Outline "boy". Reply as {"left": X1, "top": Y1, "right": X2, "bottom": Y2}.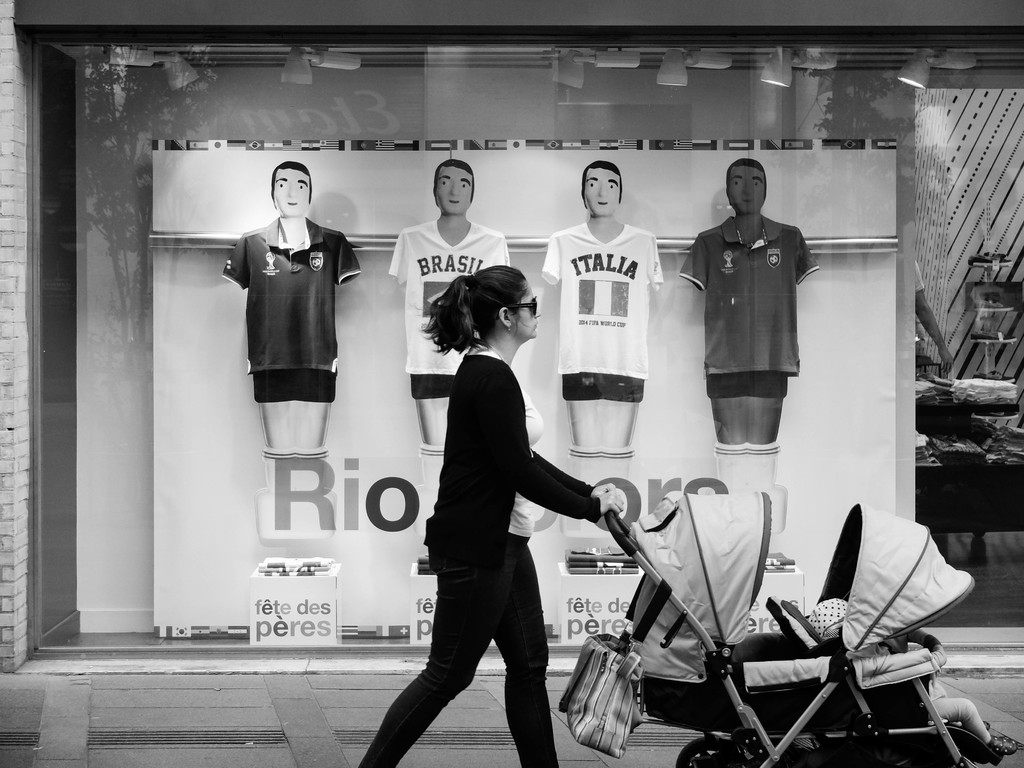
{"left": 668, "top": 150, "right": 847, "bottom": 504}.
